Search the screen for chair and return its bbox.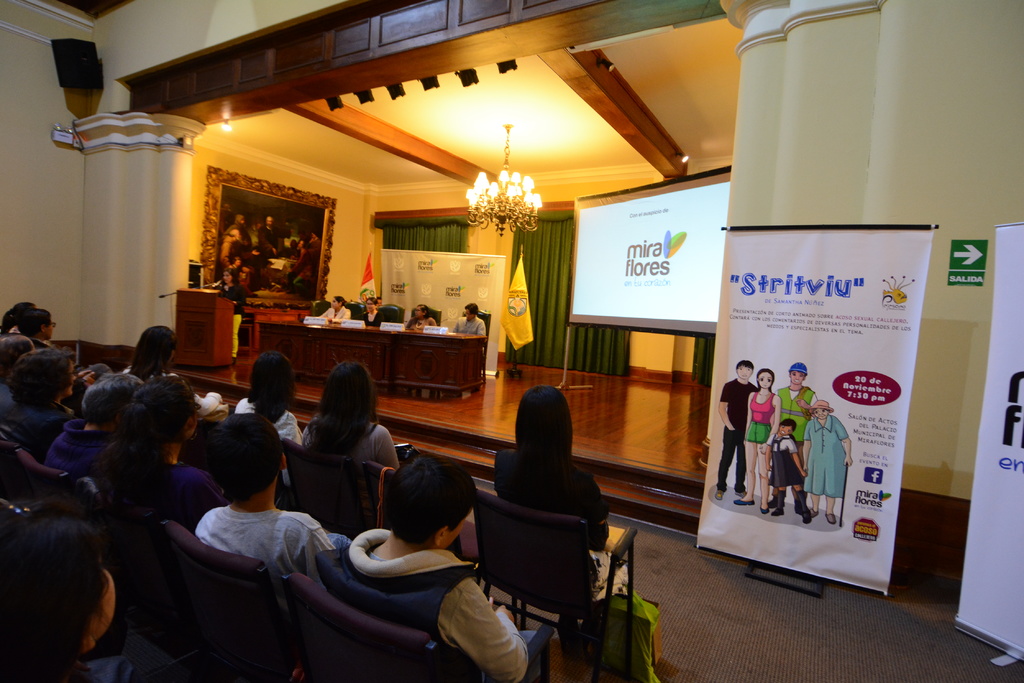
Found: [0, 449, 76, 506].
